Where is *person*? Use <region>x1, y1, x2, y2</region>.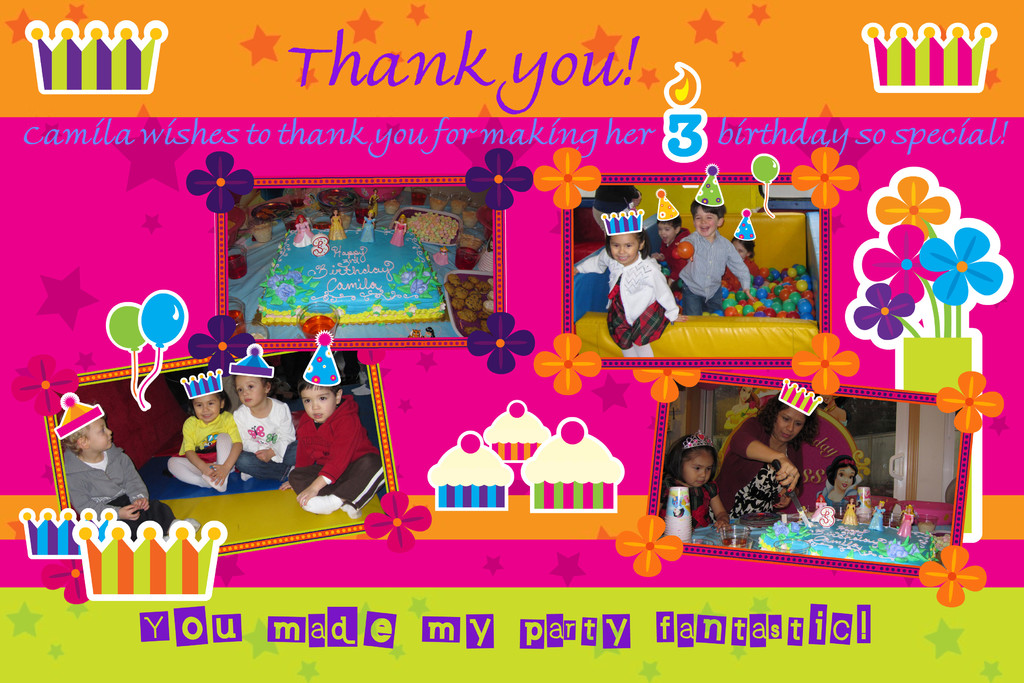
<region>236, 345, 298, 480</region>.
